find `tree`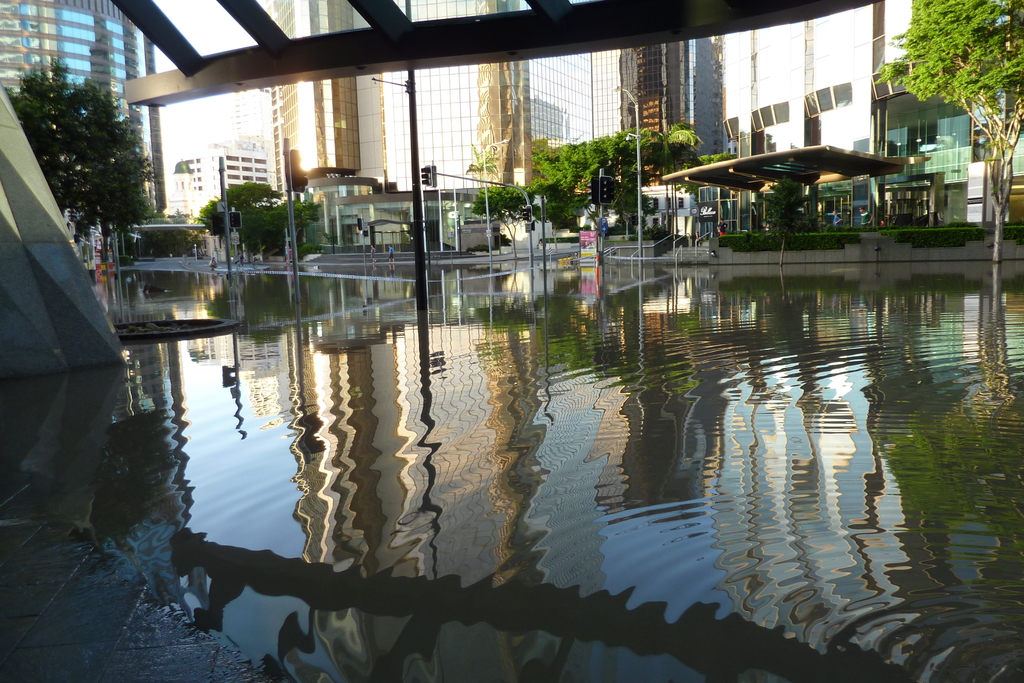
530:120:673:230
